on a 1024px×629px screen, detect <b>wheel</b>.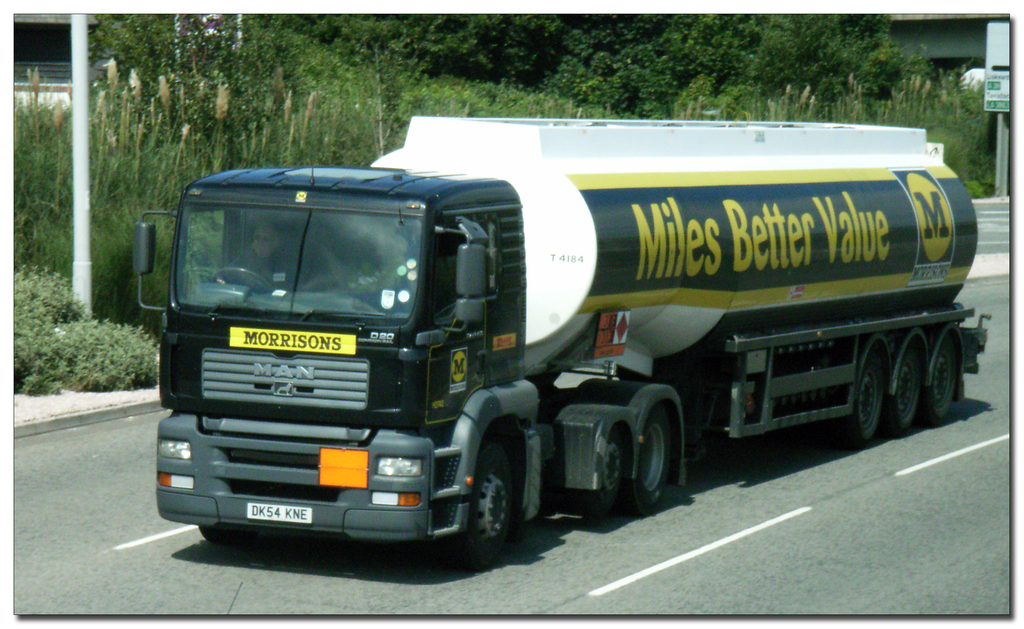
(584,427,626,527).
